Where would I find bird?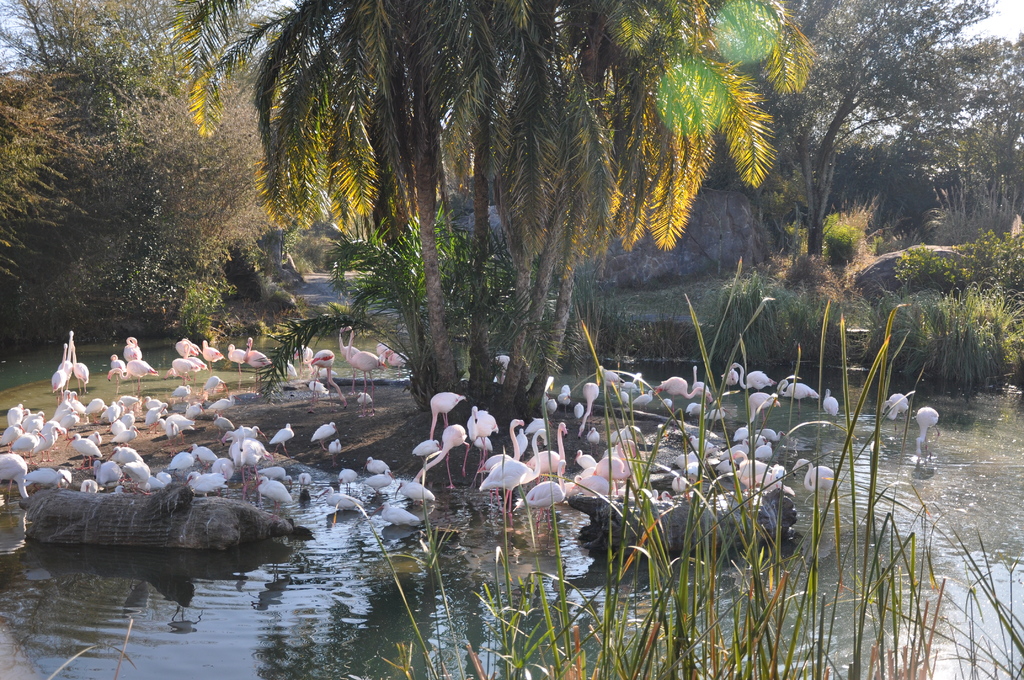
At 560, 380, 574, 411.
